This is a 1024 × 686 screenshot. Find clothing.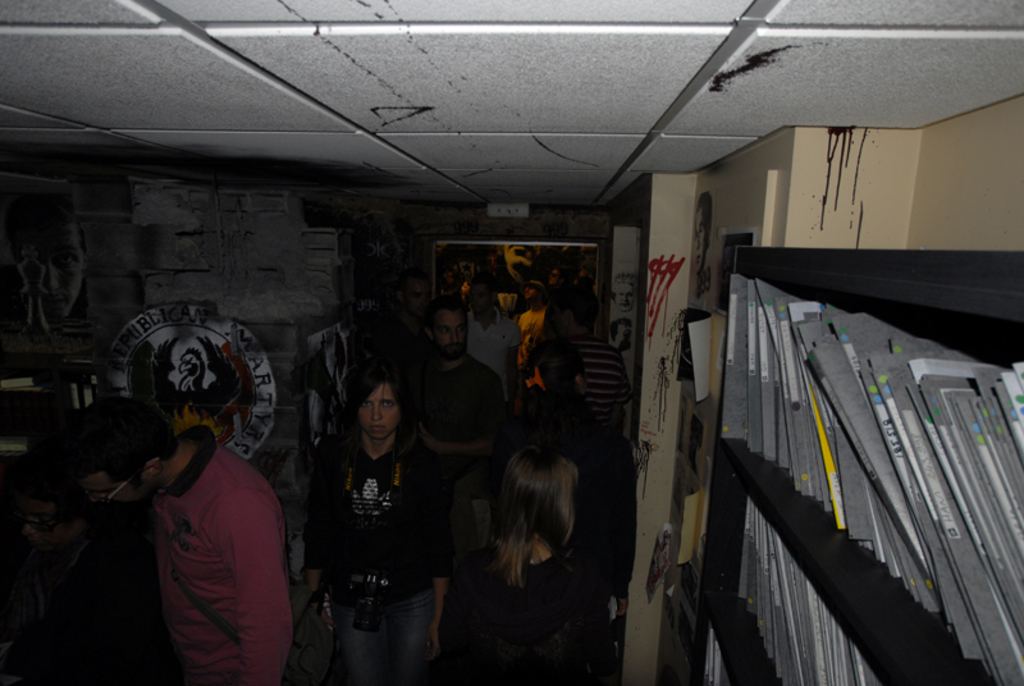
Bounding box: left=530, top=328, right=631, bottom=426.
